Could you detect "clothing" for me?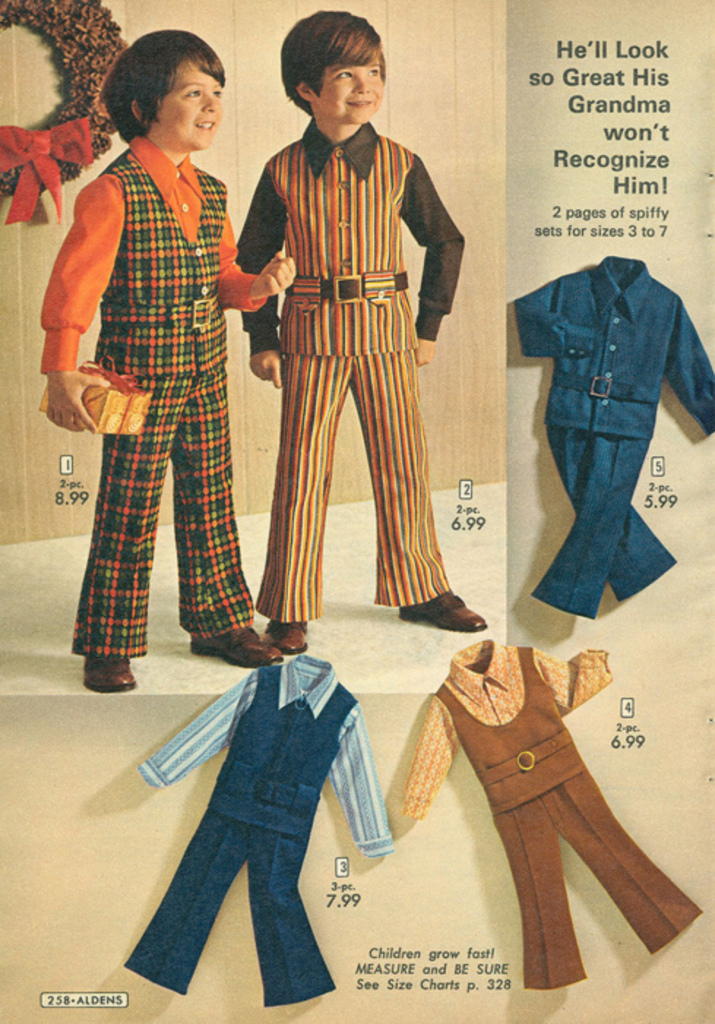
Detection result: Rect(401, 630, 702, 990).
